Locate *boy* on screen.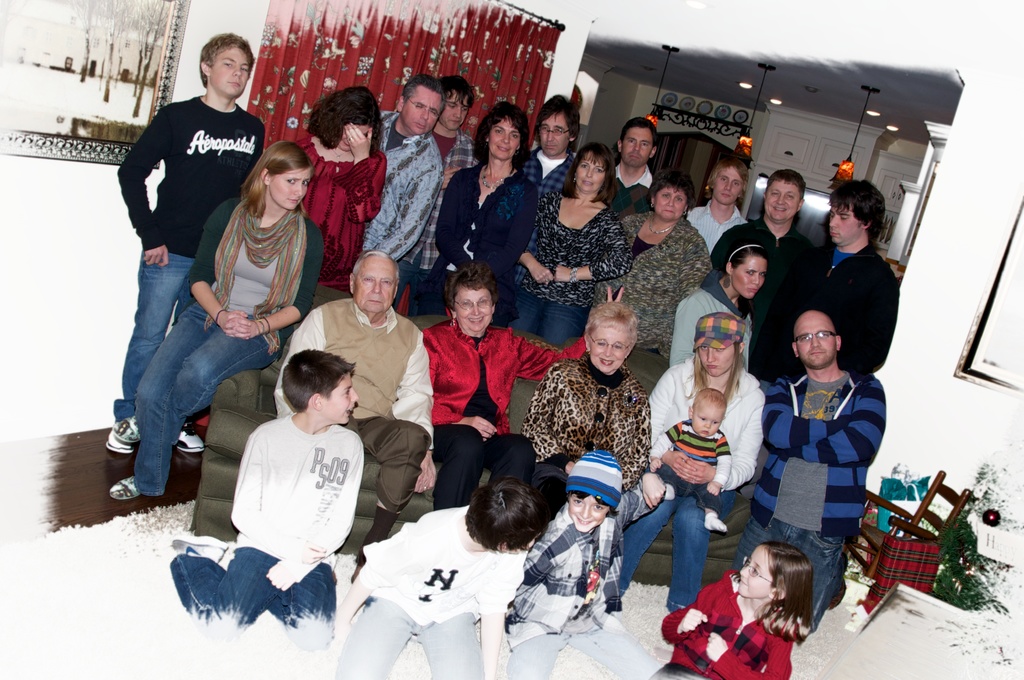
On screen at rect(165, 350, 356, 652).
